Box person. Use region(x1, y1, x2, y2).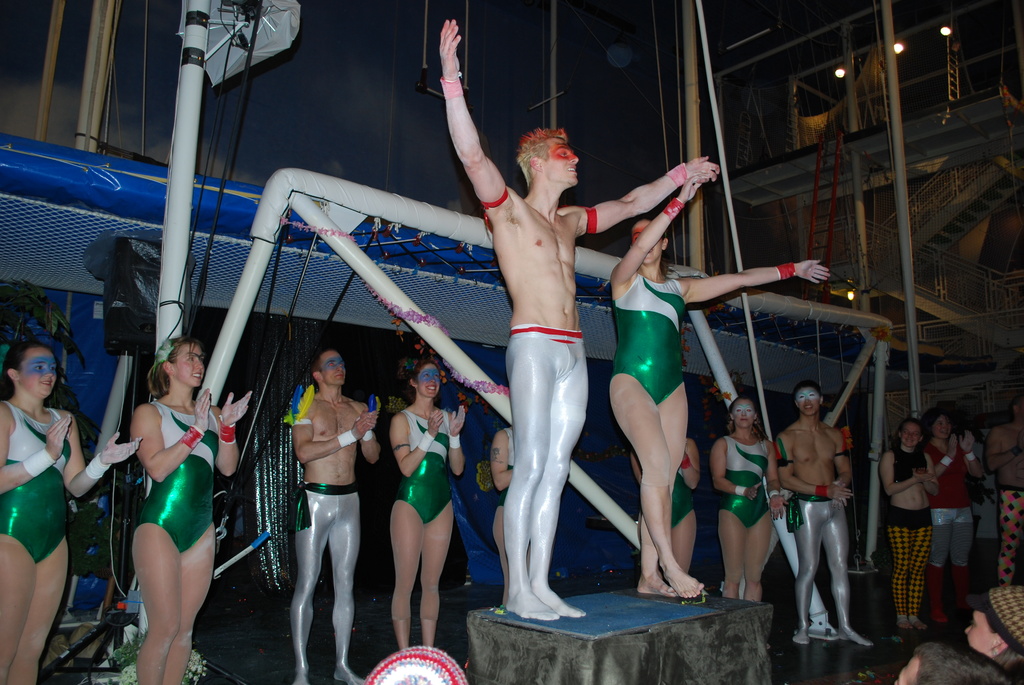
region(962, 585, 1023, 674).
